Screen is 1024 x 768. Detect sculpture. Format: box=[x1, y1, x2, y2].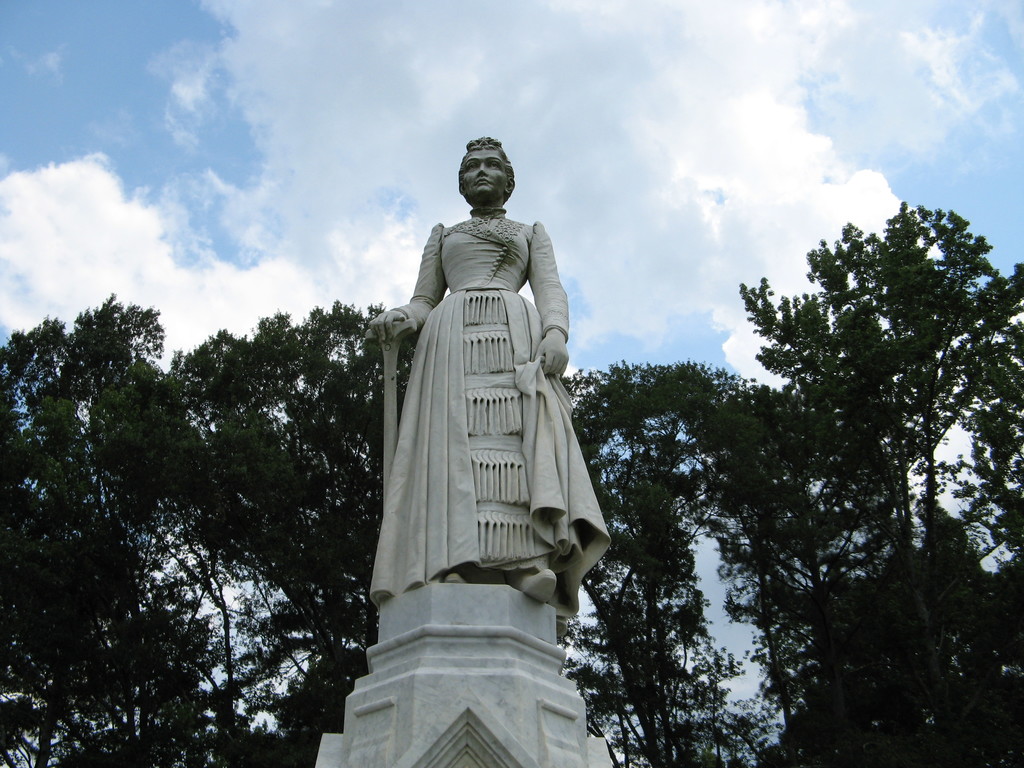
box=[352, 137, 607, 704].
